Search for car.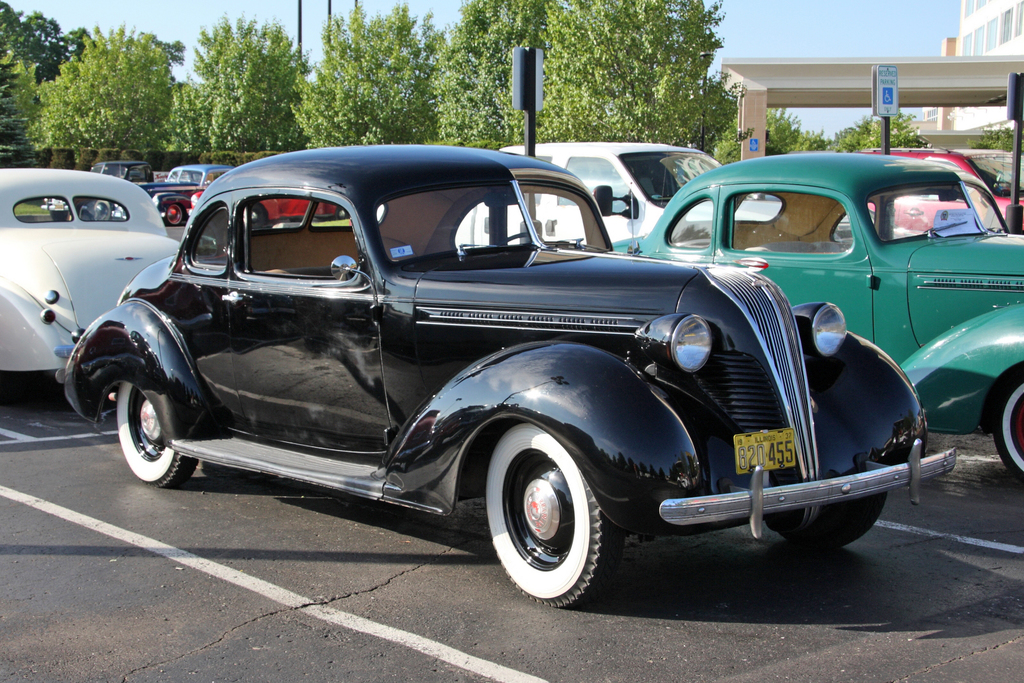
Found at [x1=623, y1=154, x2=1023, y2=477].
